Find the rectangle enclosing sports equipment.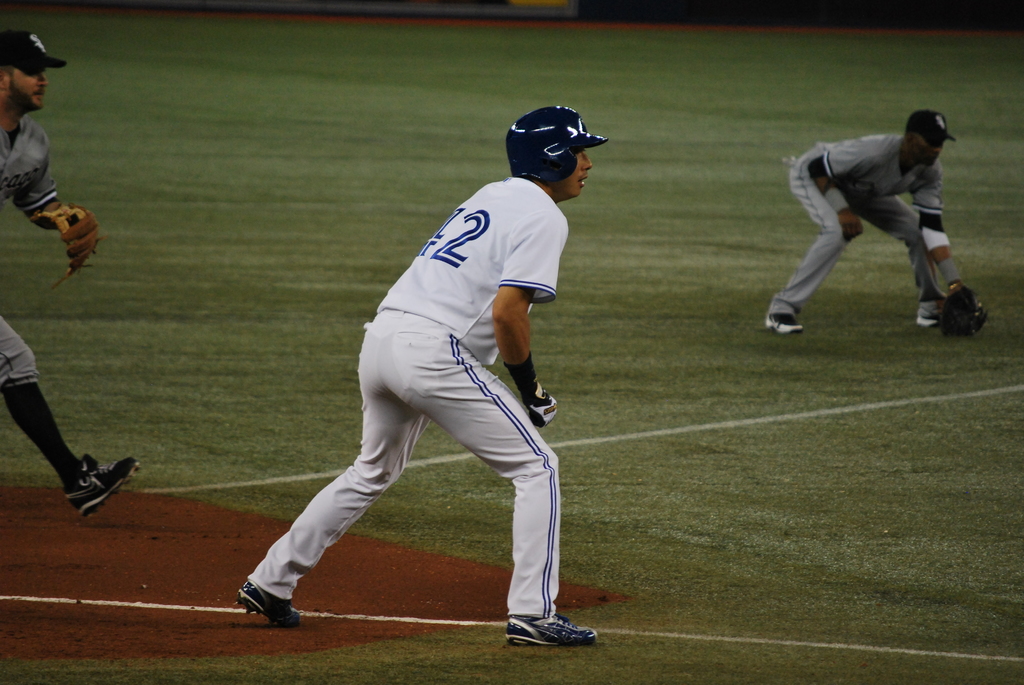
Rect(498, 611, 597, 652).
